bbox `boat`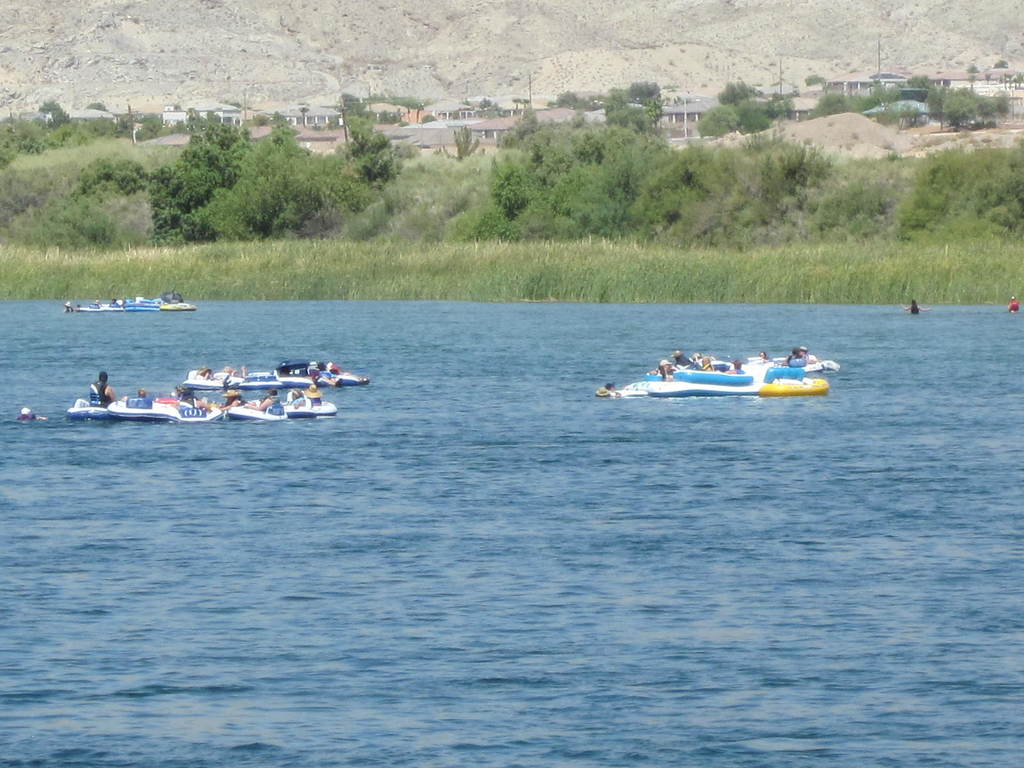
<bbox>78, 291, 196, 318</bbox>
